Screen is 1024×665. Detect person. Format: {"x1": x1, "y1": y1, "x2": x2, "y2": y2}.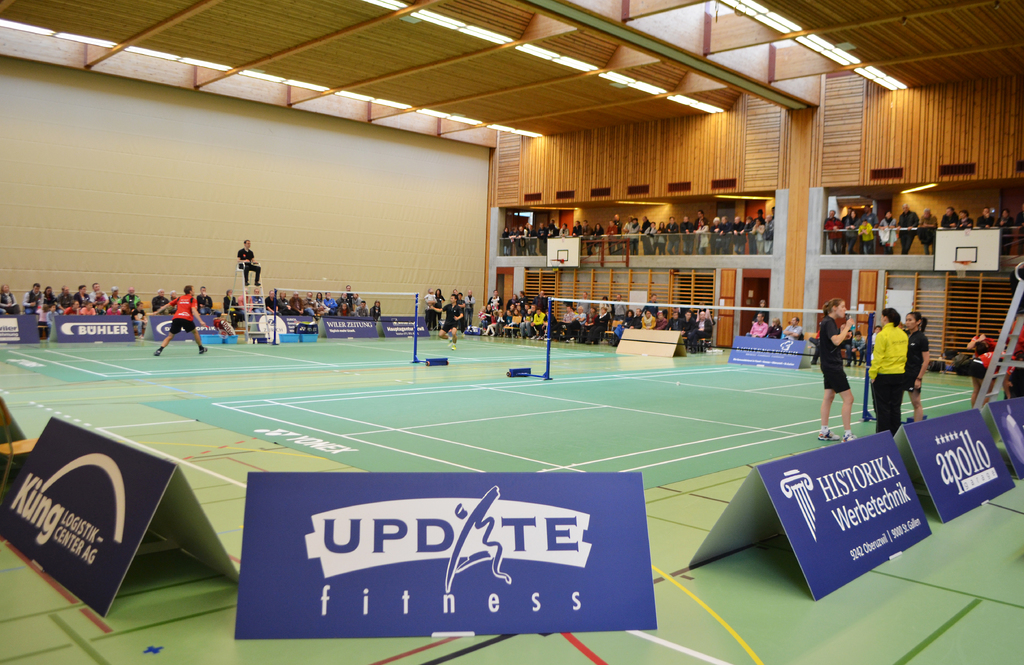
{"x1": 421, "y1": 284, "x2": 436, "y2": 327}.
